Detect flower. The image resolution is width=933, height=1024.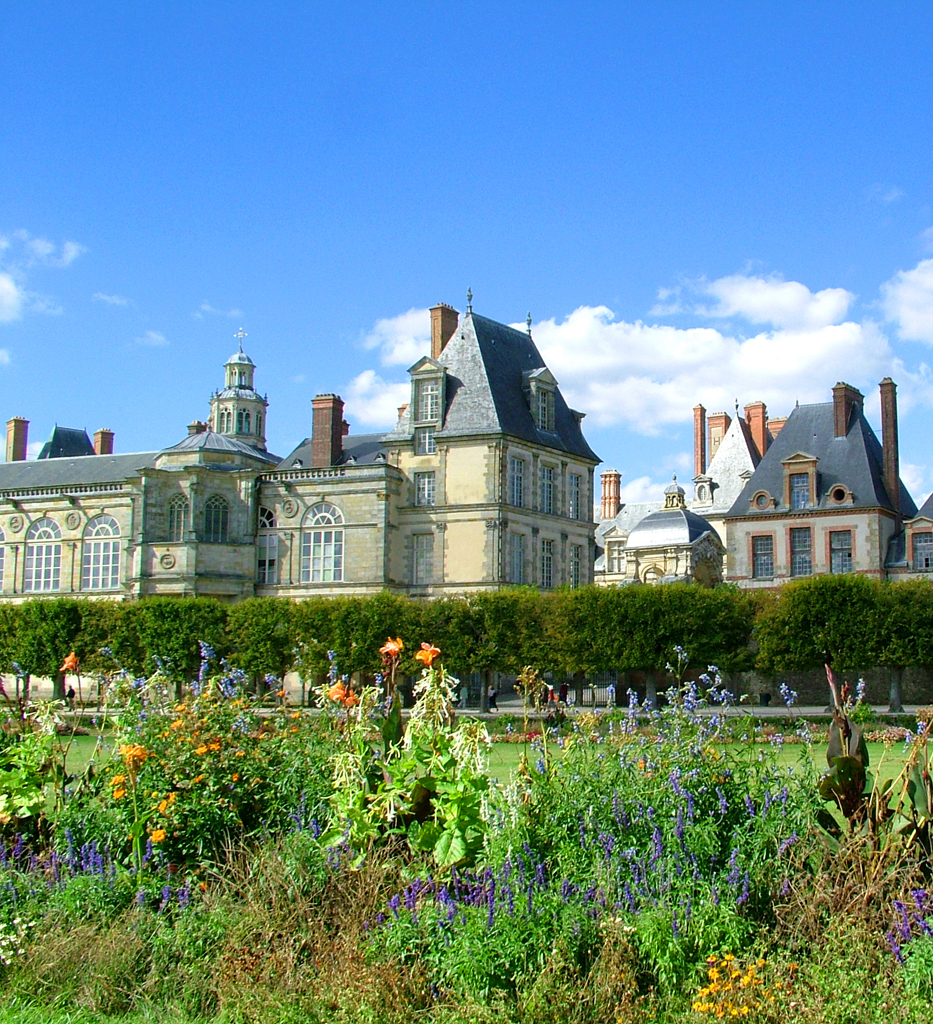
(left=58, top=653, right=79, bottom=673).
